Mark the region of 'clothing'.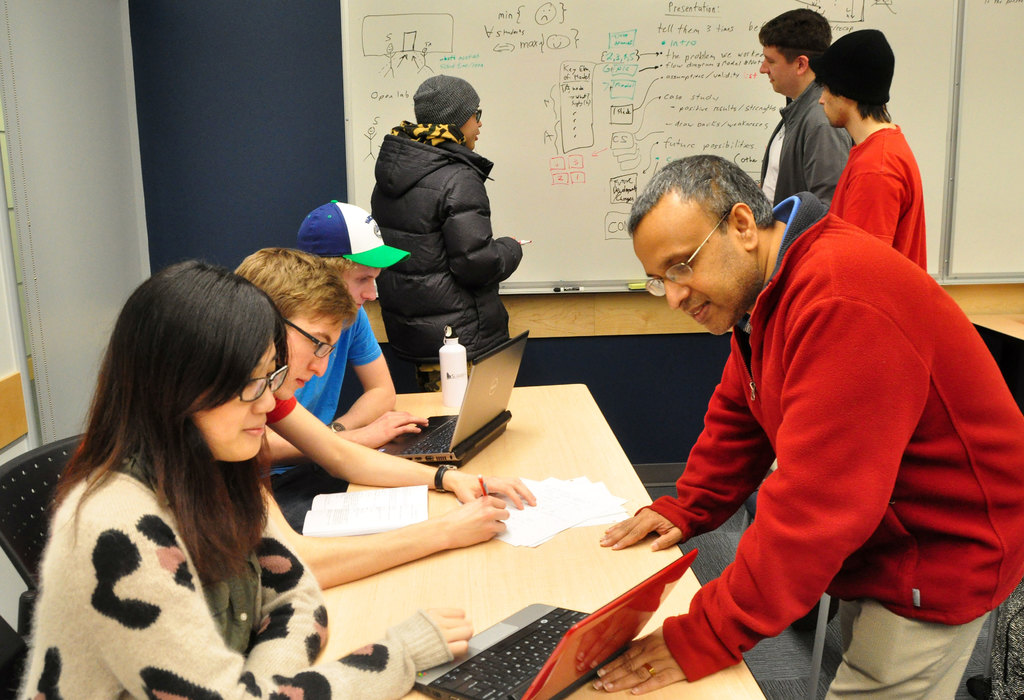
Region: 15,448,456,699.
